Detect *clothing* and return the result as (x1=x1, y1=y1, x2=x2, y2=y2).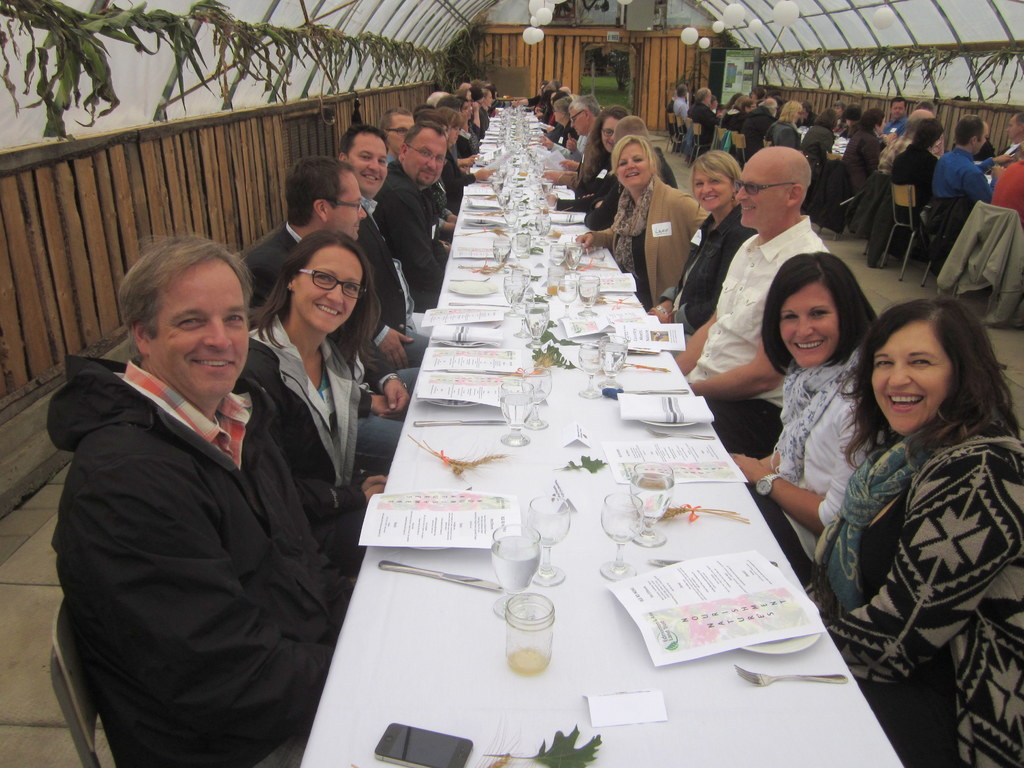
(x1=689, y1=218, x2=821, y2=464).
